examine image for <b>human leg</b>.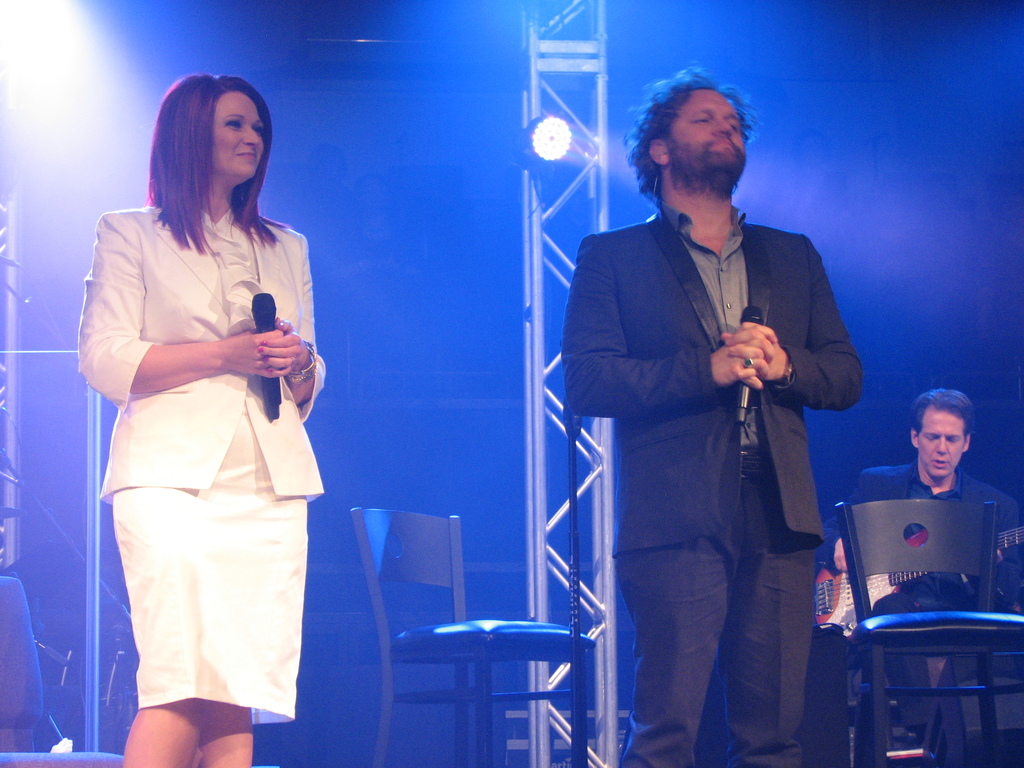
Examination result: 113, 692, 204, 767.
